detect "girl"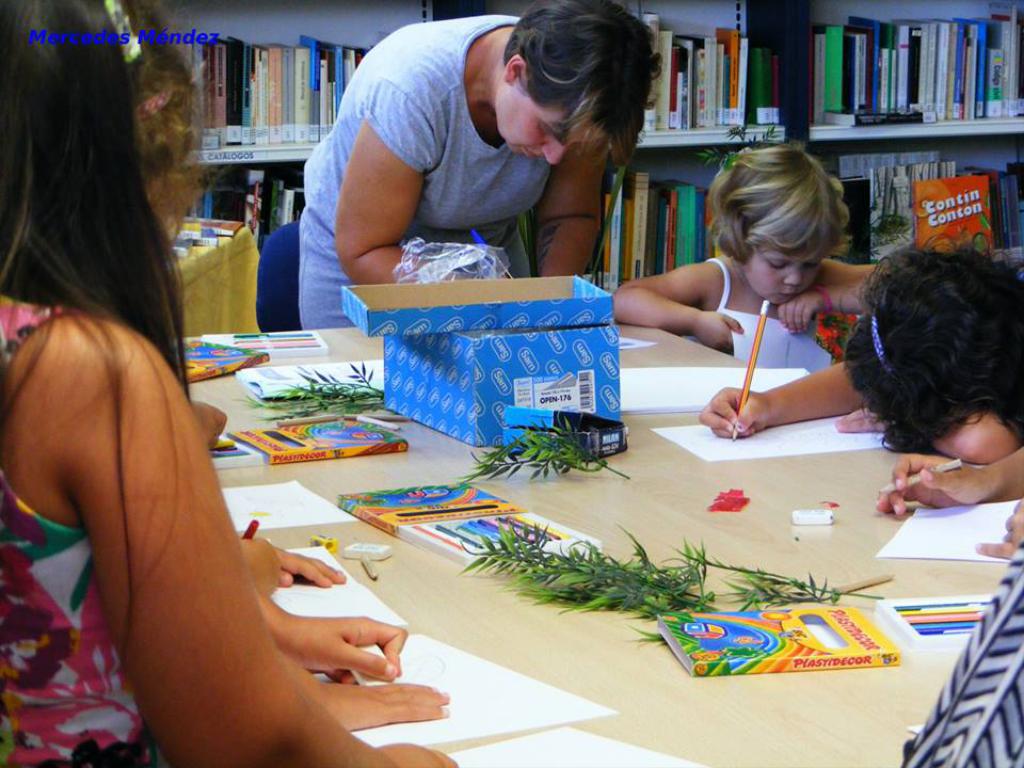
l=693, t=215, r=1023, b=464
